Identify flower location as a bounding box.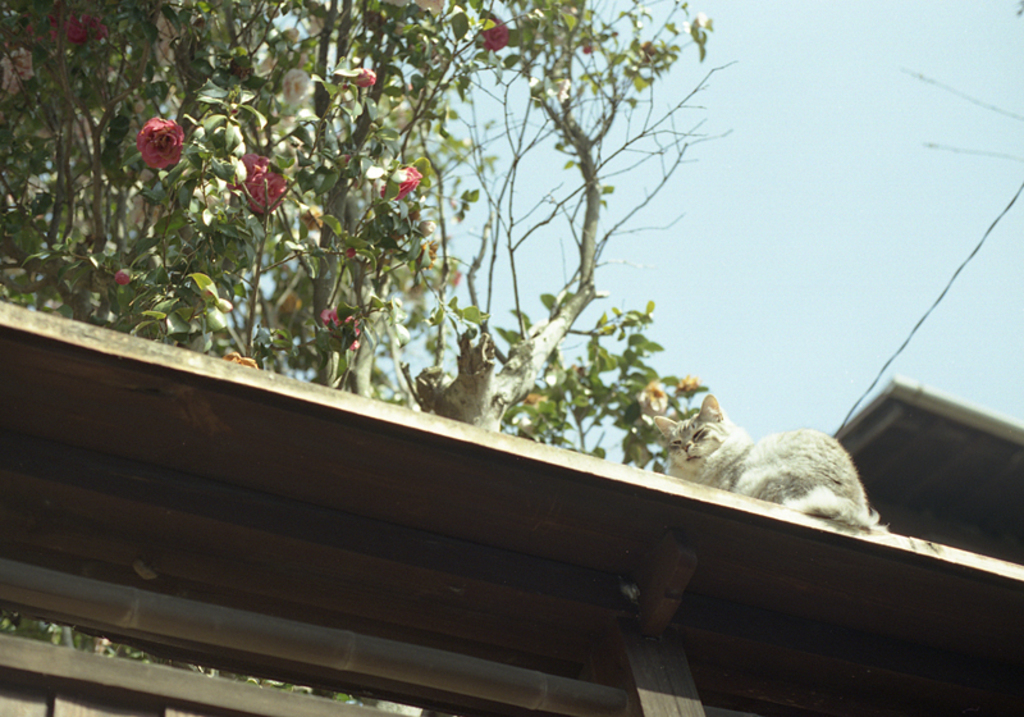
(4, 41, 35, 95).
